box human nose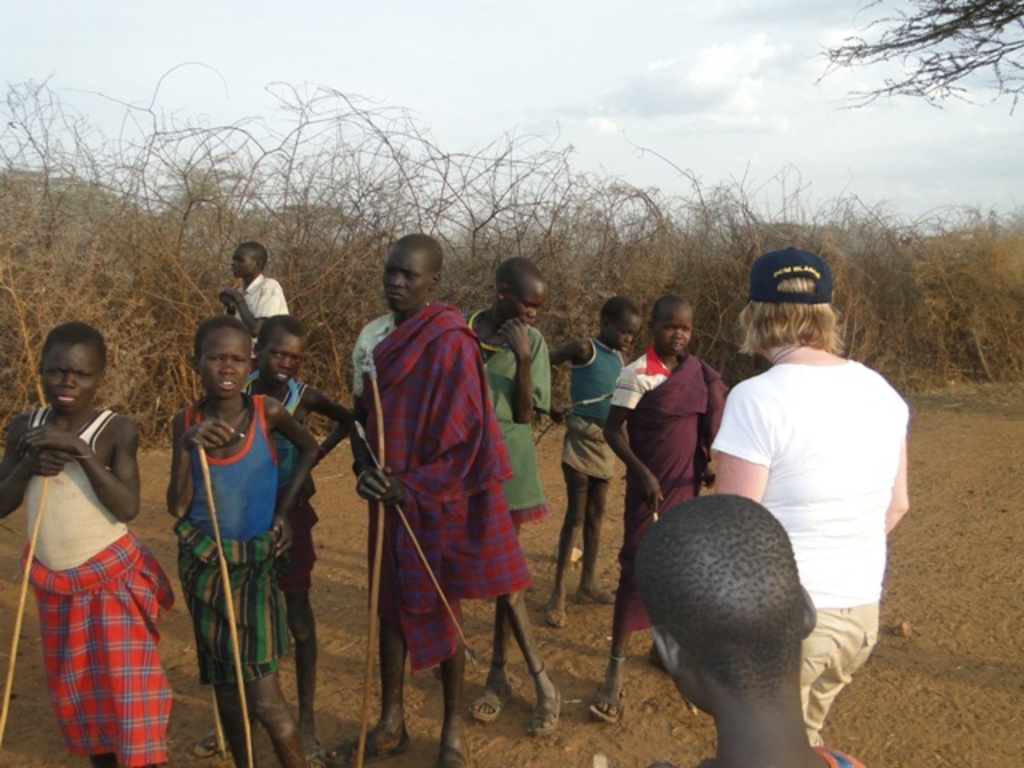
[x1=218, y1=358, x2=235, y2=376]
